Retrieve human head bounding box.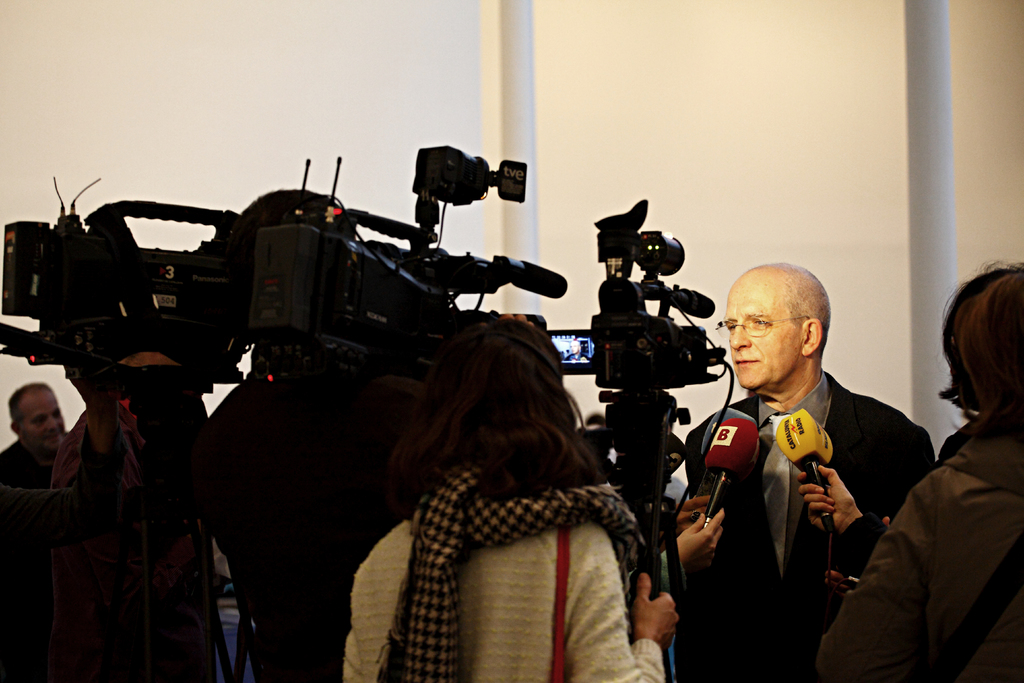
Bounding box: Rect(5, 379, 67, 453).
